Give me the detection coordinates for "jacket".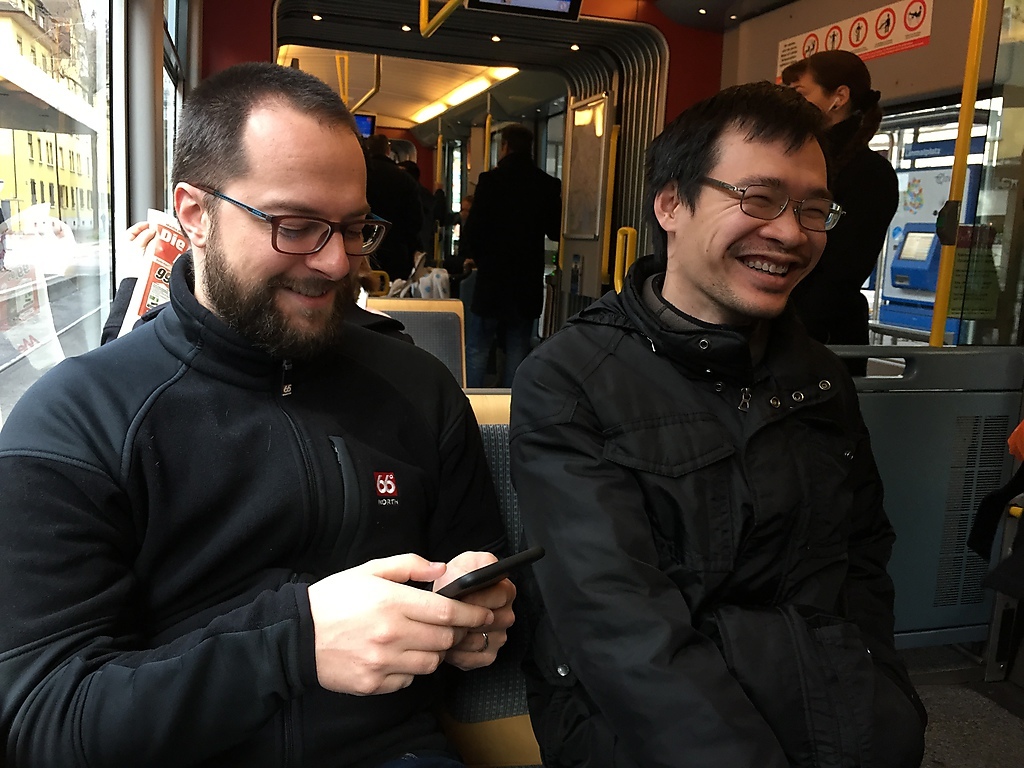
crop(0, 248, 509, 767).
